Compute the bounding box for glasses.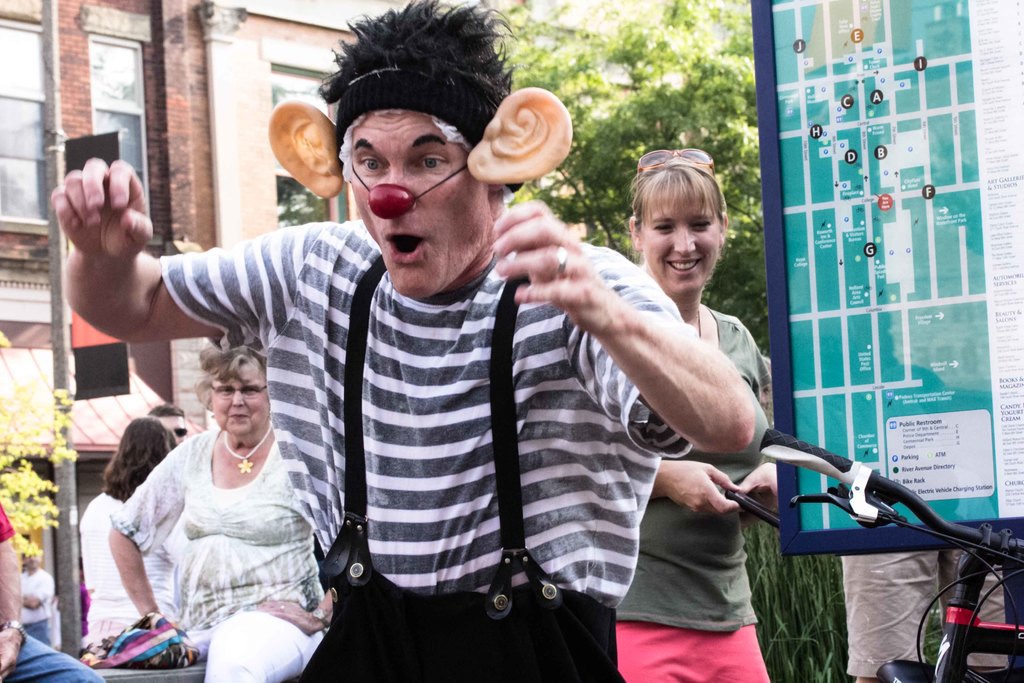
bbox(209, 383, 270, 402).
